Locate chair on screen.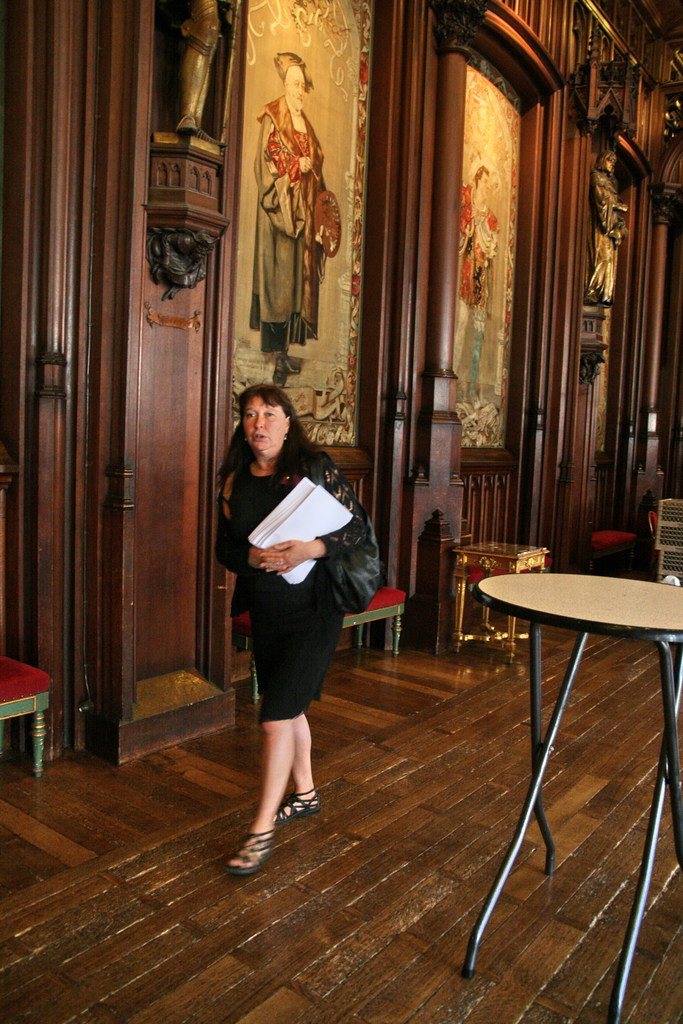
On screen at 0,652,50,777.
